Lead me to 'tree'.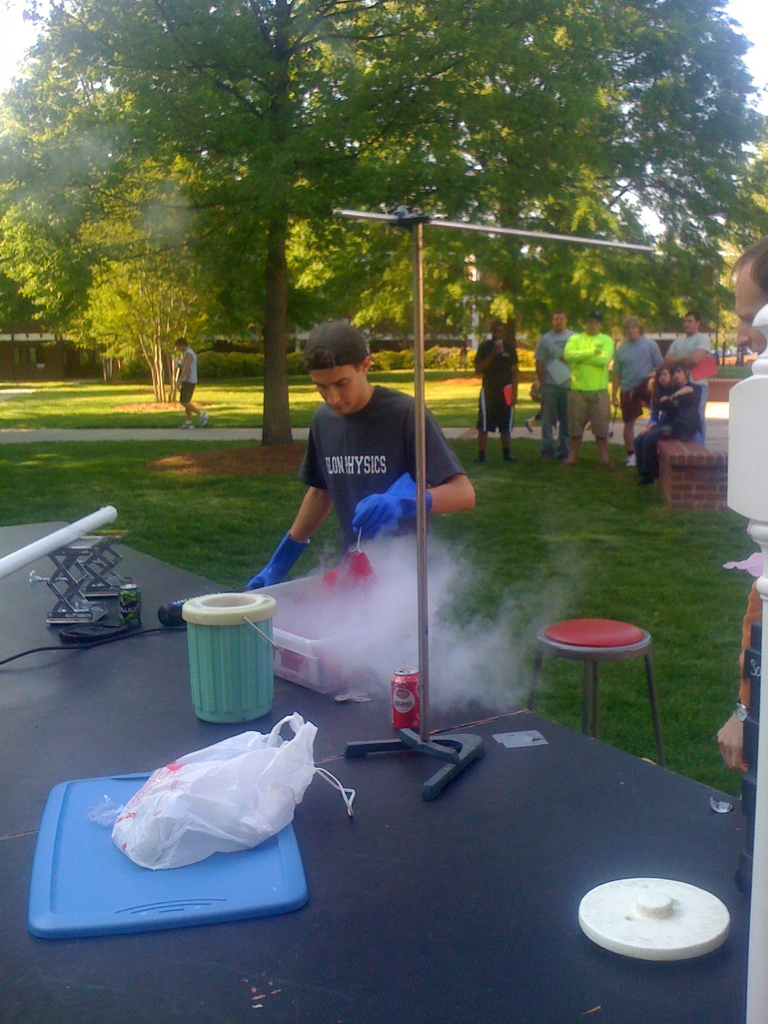
Lead to x1=0, y1=0, x2=620, y2=429.
